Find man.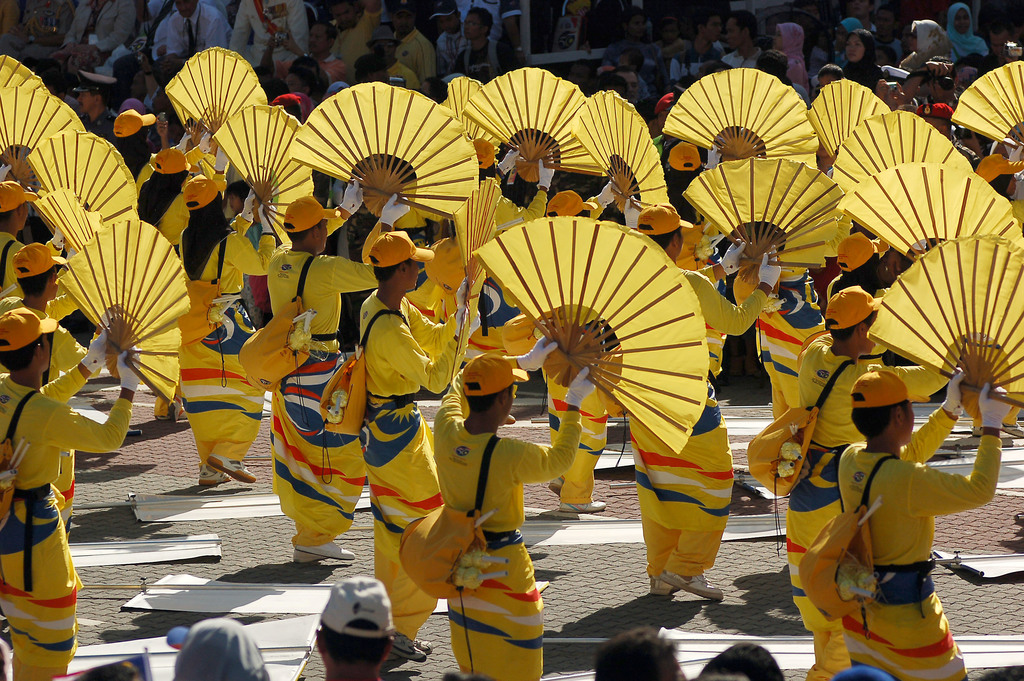
[x1=625, y1=201, x2=782, y2=605].
